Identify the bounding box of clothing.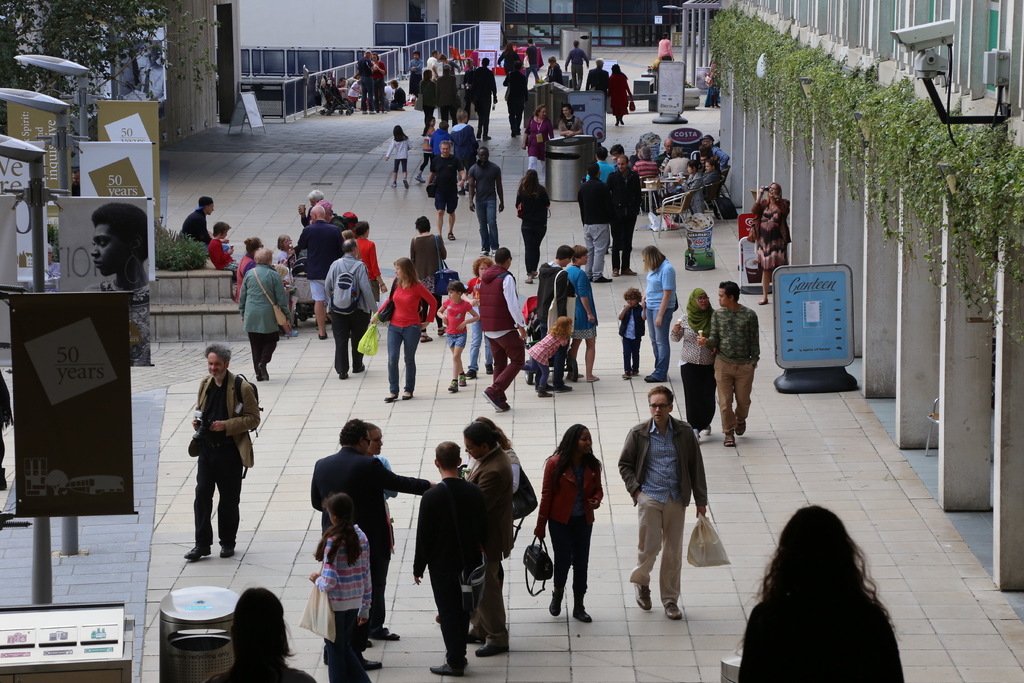
rect(524, 114, 555, 177).
